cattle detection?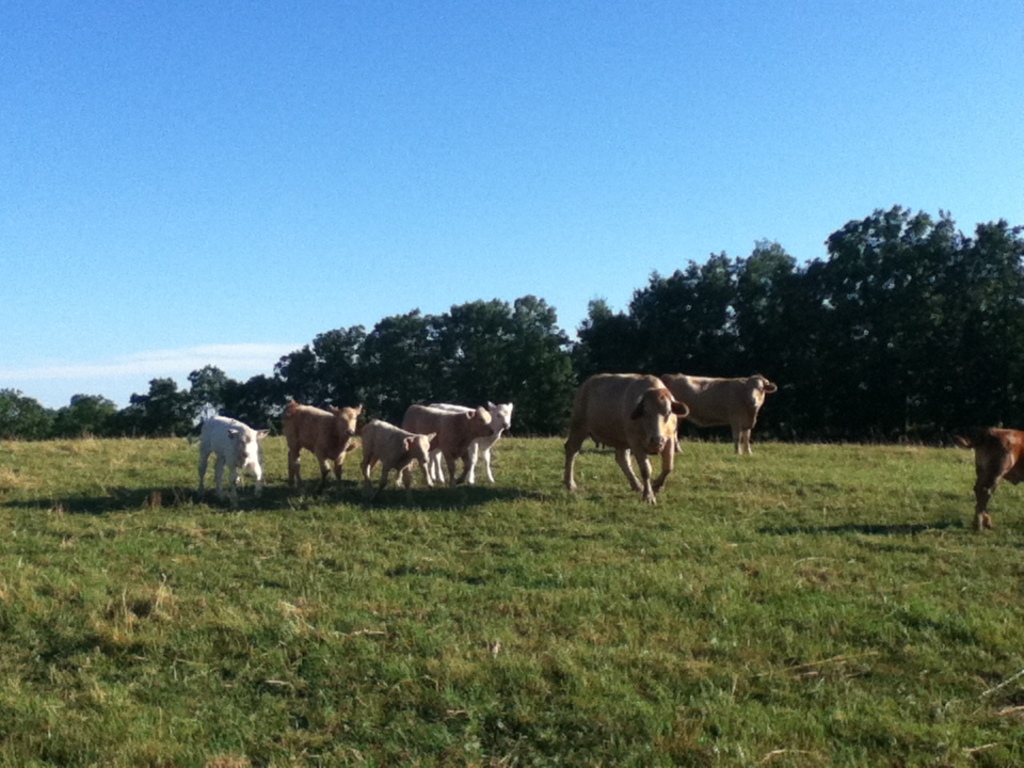
[362, 416, 437, 484]
